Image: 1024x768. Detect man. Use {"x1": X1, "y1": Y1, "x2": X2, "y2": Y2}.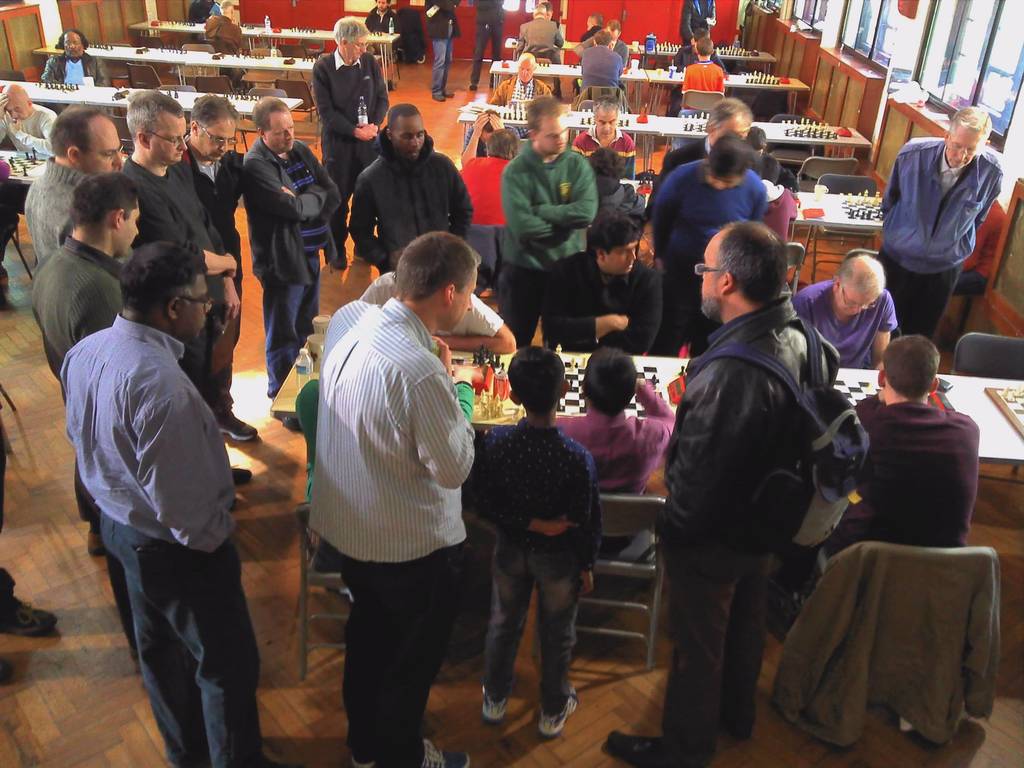
{"x1": 499, "y1": 98, "x2": 603, "y2": 355}.
